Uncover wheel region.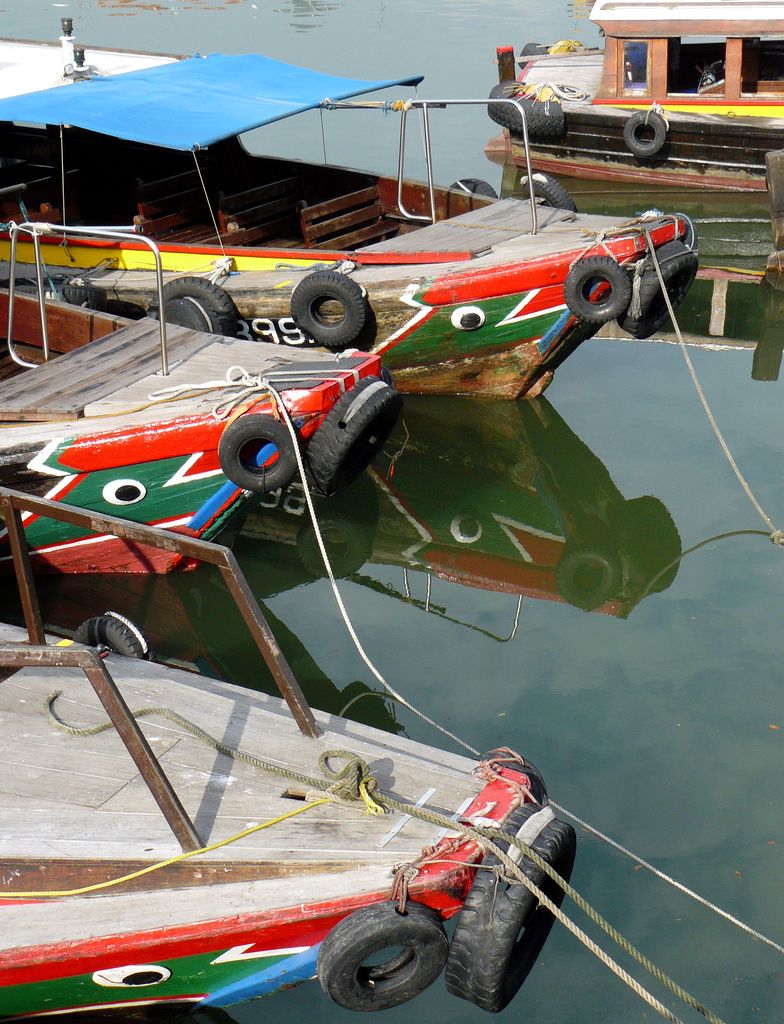
Uncovered: {"left": 330, "top": 916, "right": 447, "bottom": 1004}.
